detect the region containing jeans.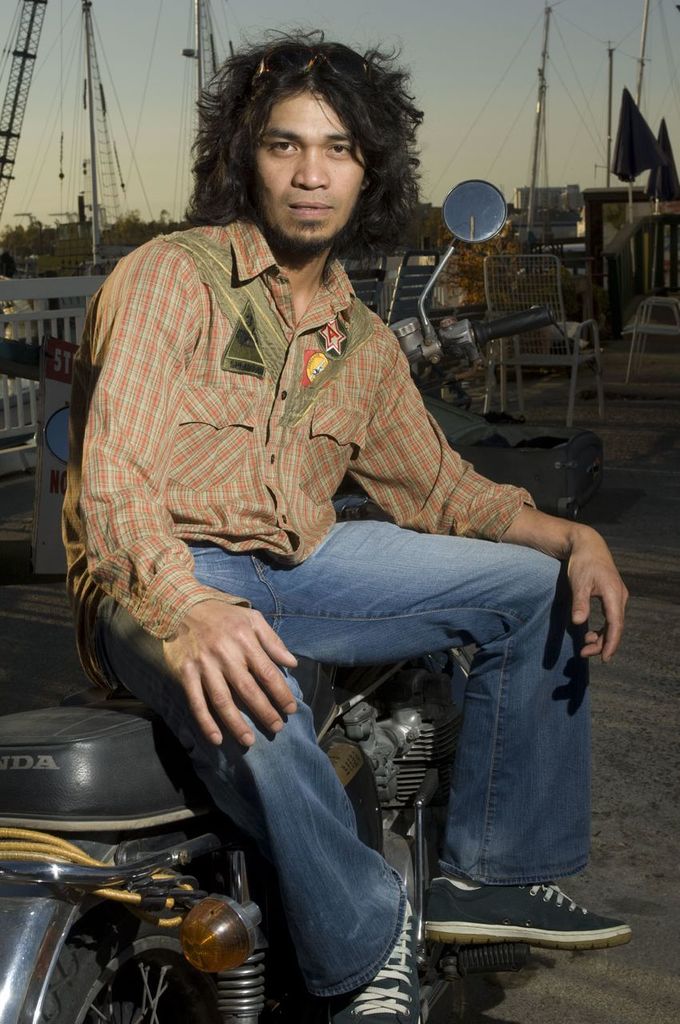
<box>88,500,602,1000</box>.
